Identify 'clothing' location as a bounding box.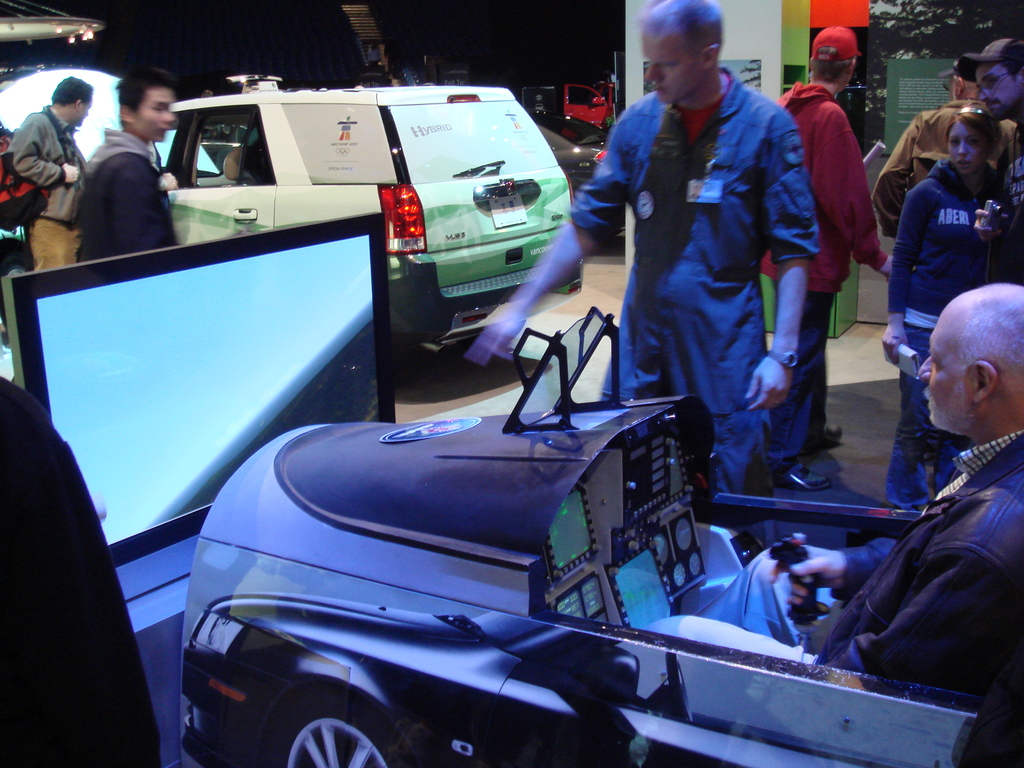
rect(11, 108, 94, 264).
